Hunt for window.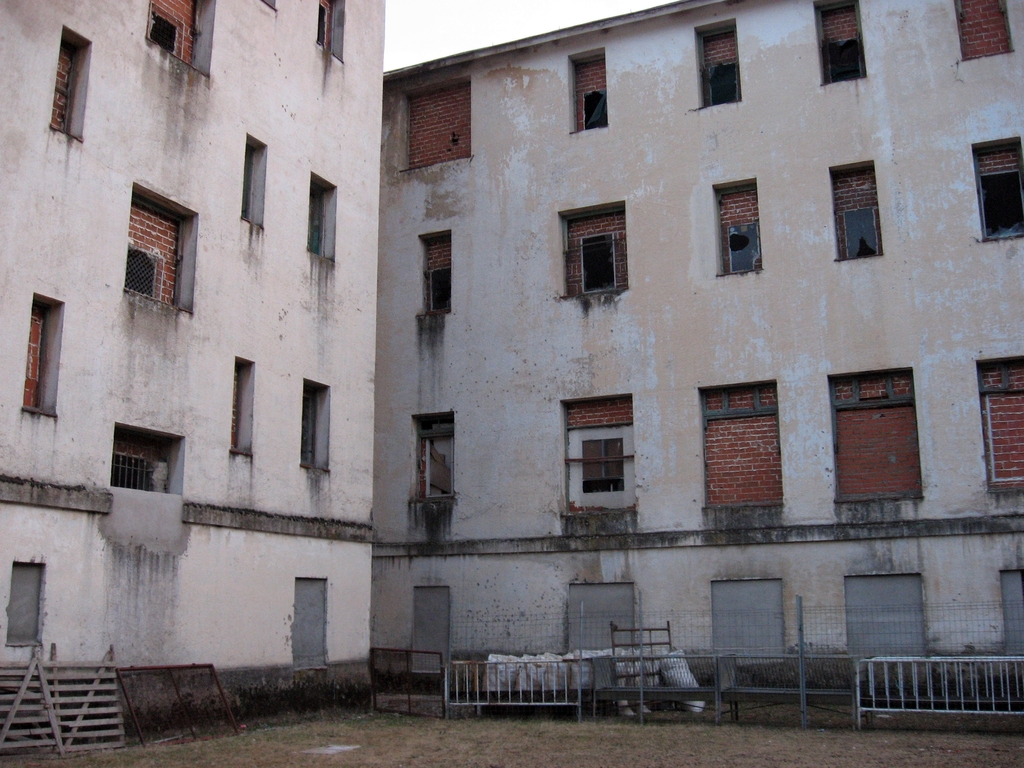
Hunted down at <region>309, 166, 338, 262</region>.
